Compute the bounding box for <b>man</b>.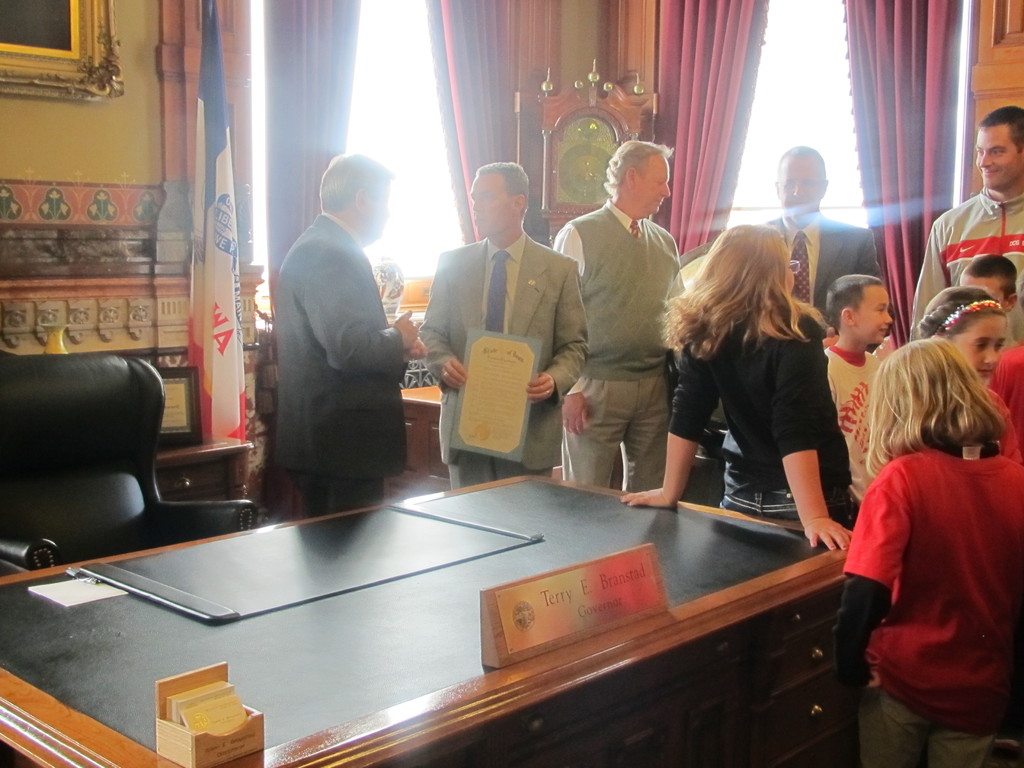
422, 147, 589, 483.
